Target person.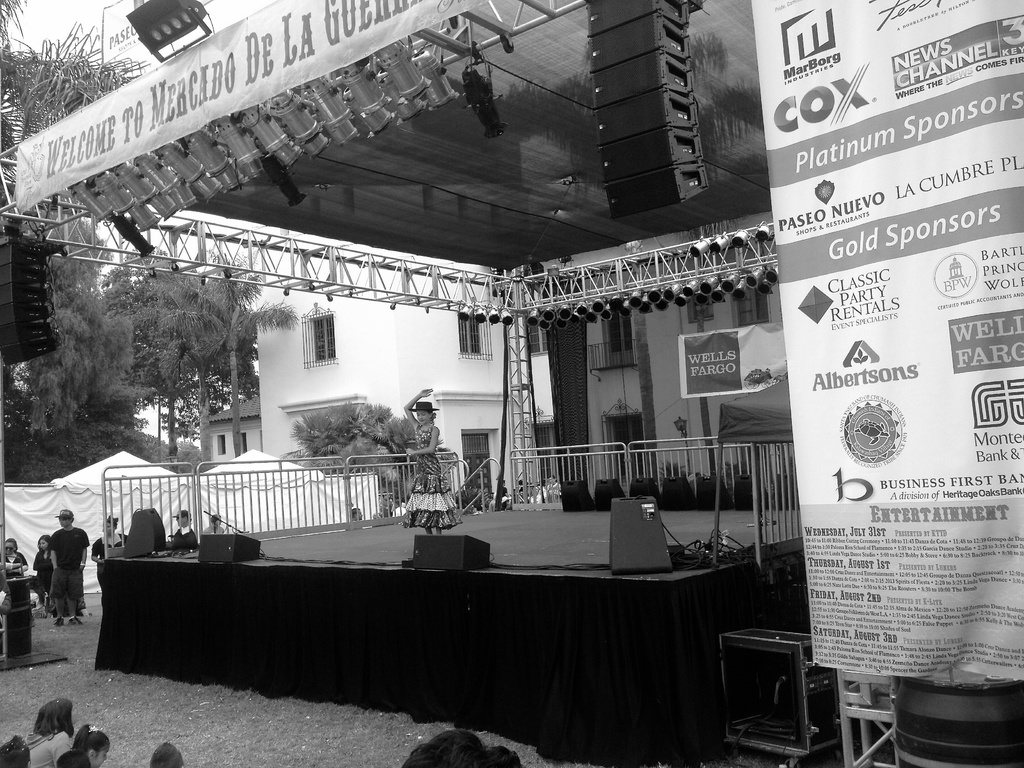
Target region: 91:516:128:604.
